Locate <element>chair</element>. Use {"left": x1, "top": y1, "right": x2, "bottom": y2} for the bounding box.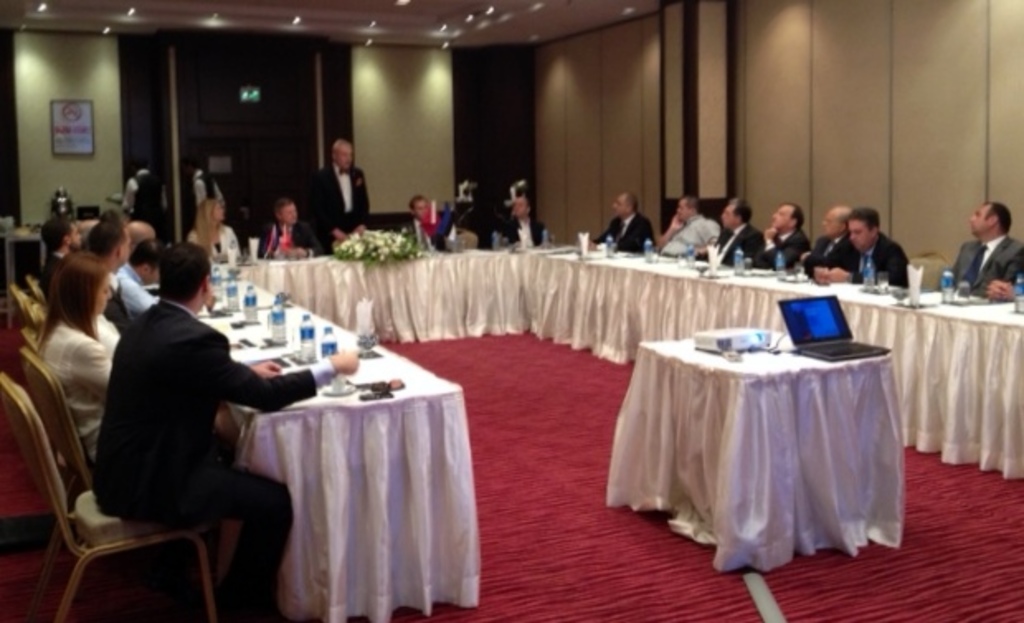
{"left": 25, "top": 327, "right": 40, "bottom": 352}.
